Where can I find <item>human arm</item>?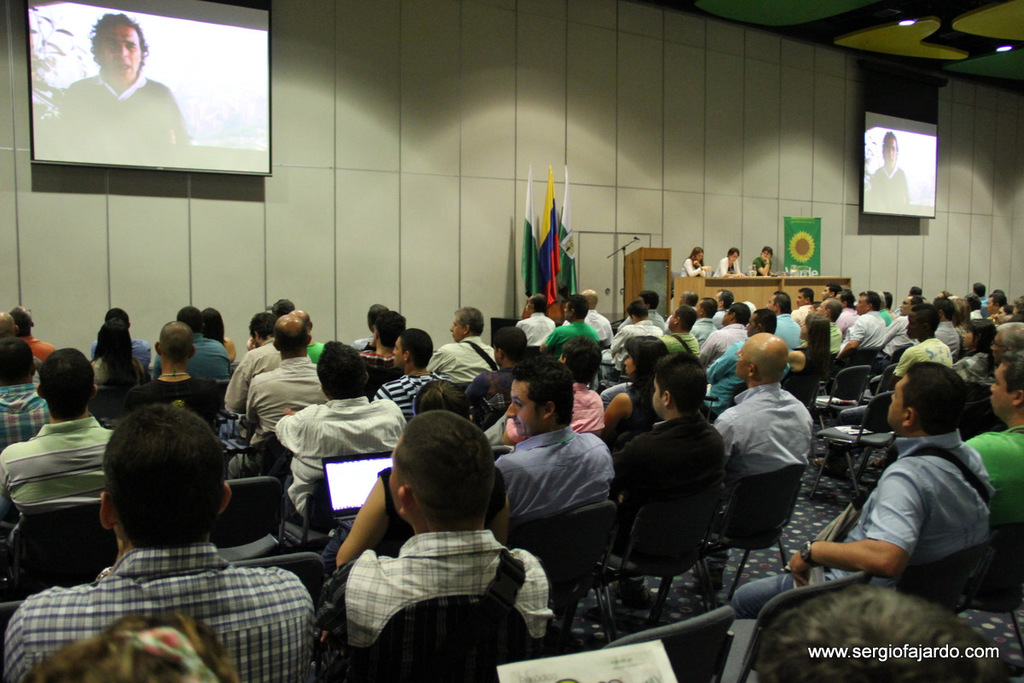
You can find it at [left=697, top=325, right=719, bottom=361].
